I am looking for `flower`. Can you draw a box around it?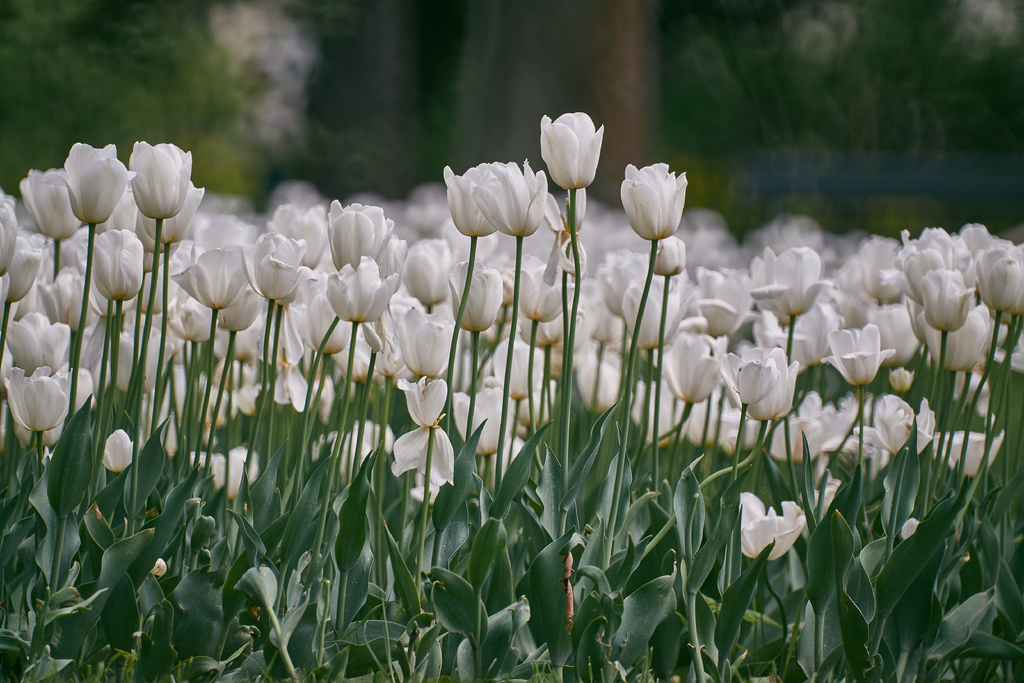
Sure, the bounding box is 924/265/974/338.
